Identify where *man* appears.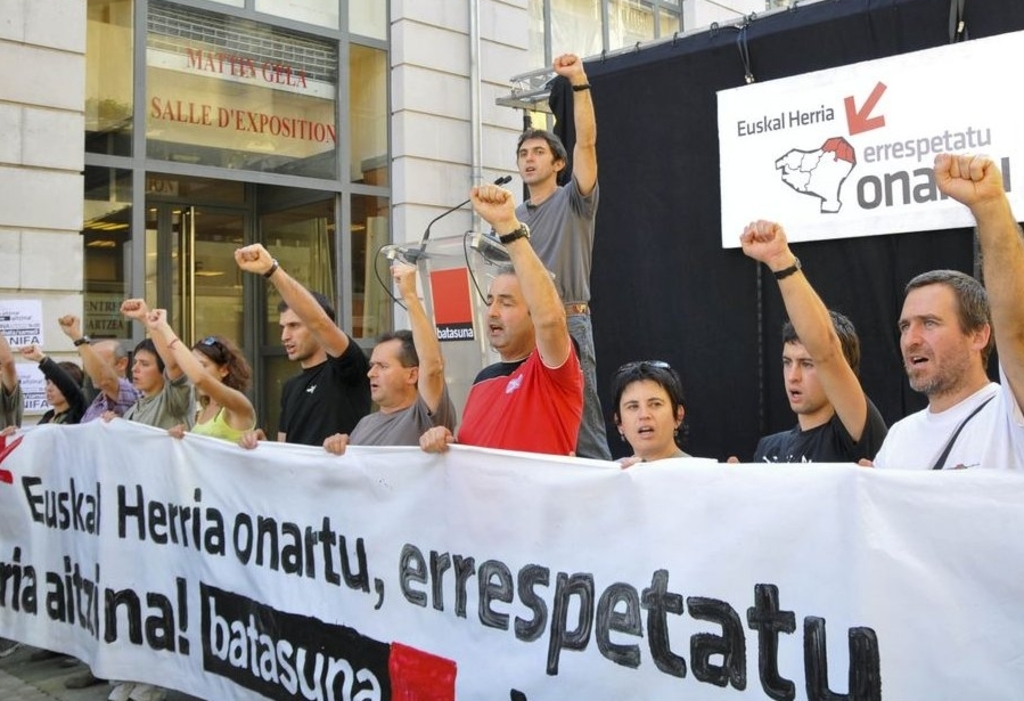
Appears at crop(56, 313, 134, 426).
